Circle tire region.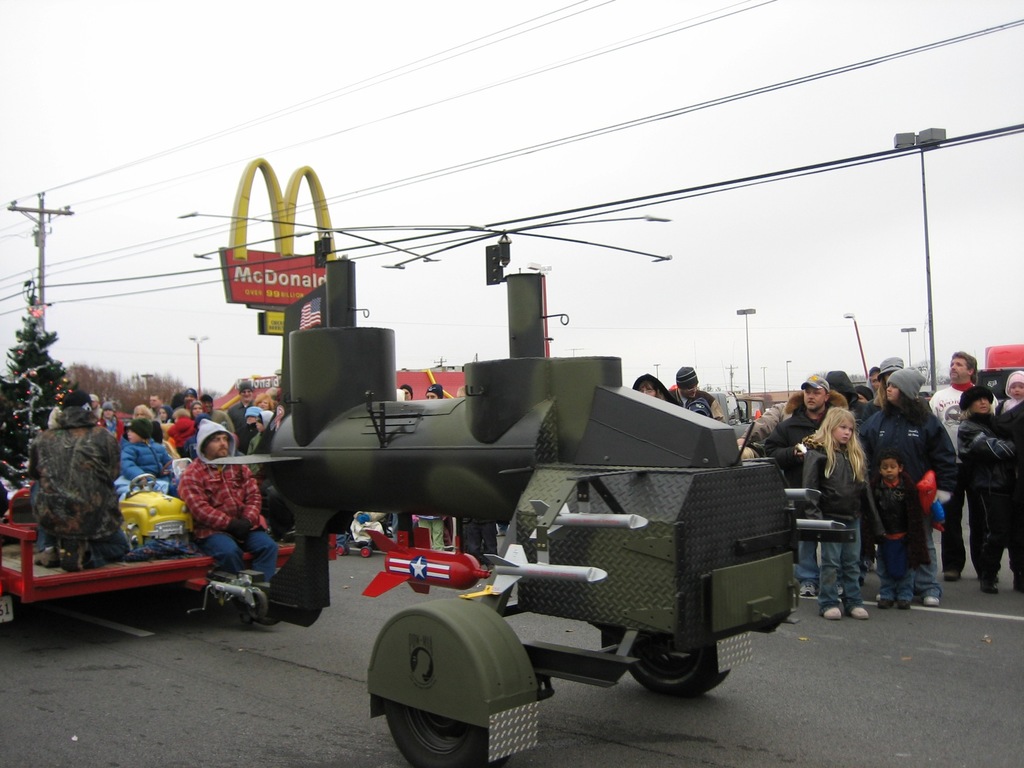
Region: <box>384,700,507,767</box>.
